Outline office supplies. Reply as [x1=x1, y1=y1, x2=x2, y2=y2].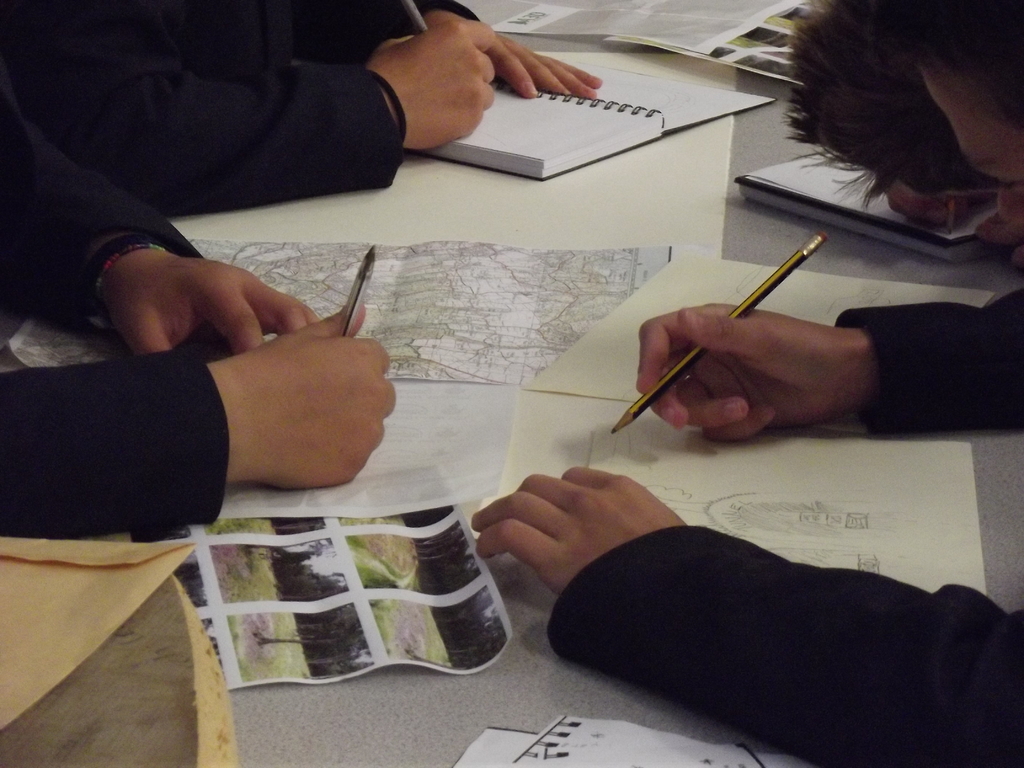
[x1=1, y1=243, x2=677, y2=394].
